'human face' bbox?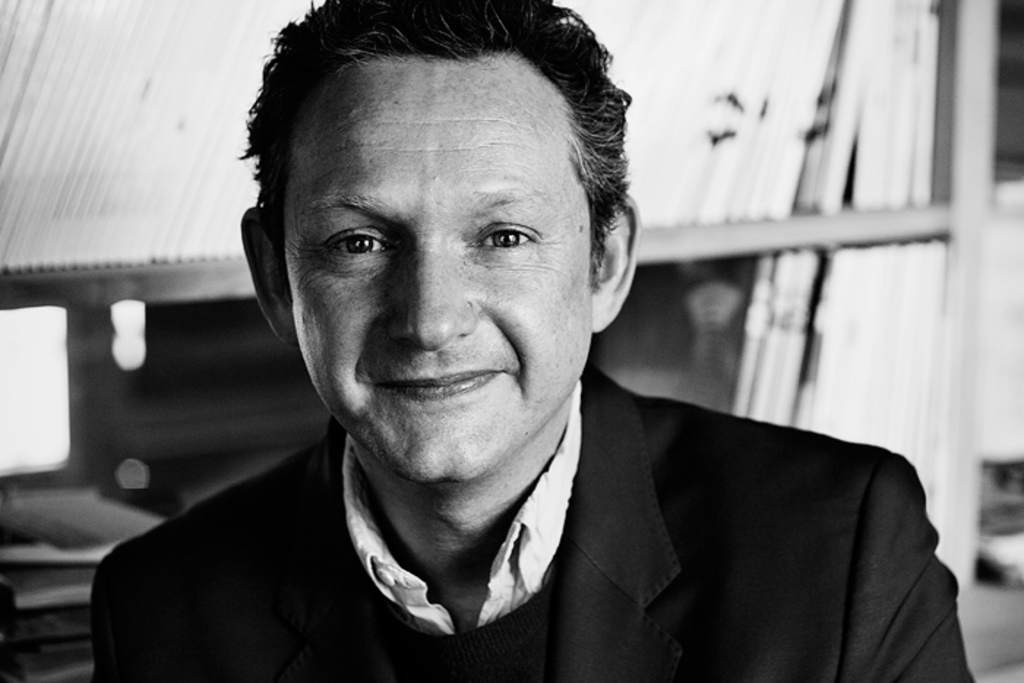
bbox=(285, 59, 590, 480)
